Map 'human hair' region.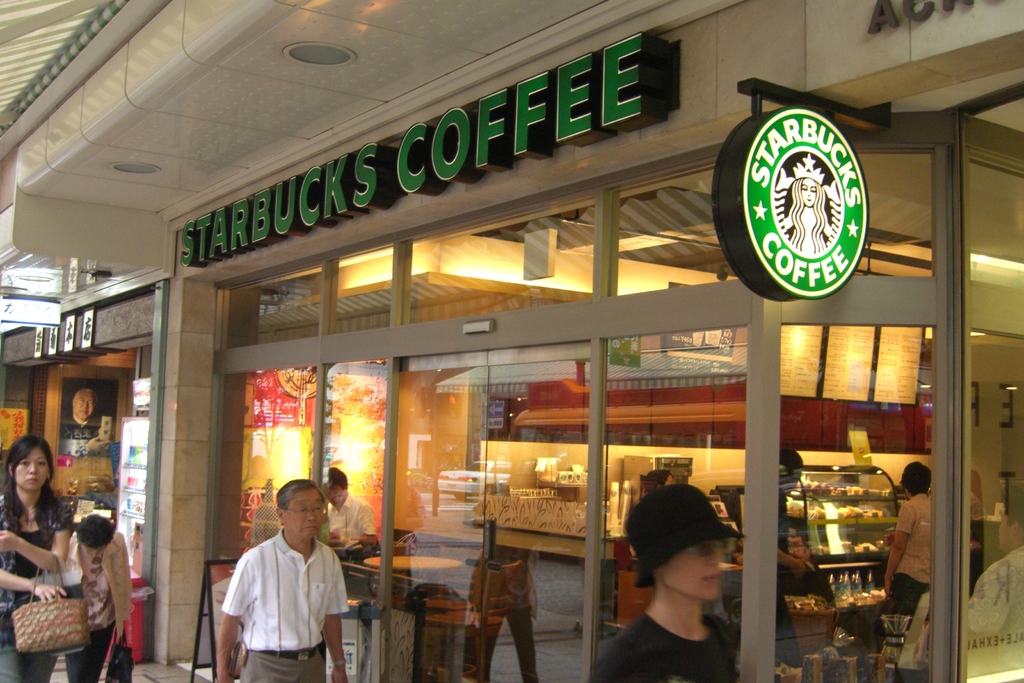
Mapped to {"x1": 326, "y1": 465, "x2": 349, "y2": 491}.
